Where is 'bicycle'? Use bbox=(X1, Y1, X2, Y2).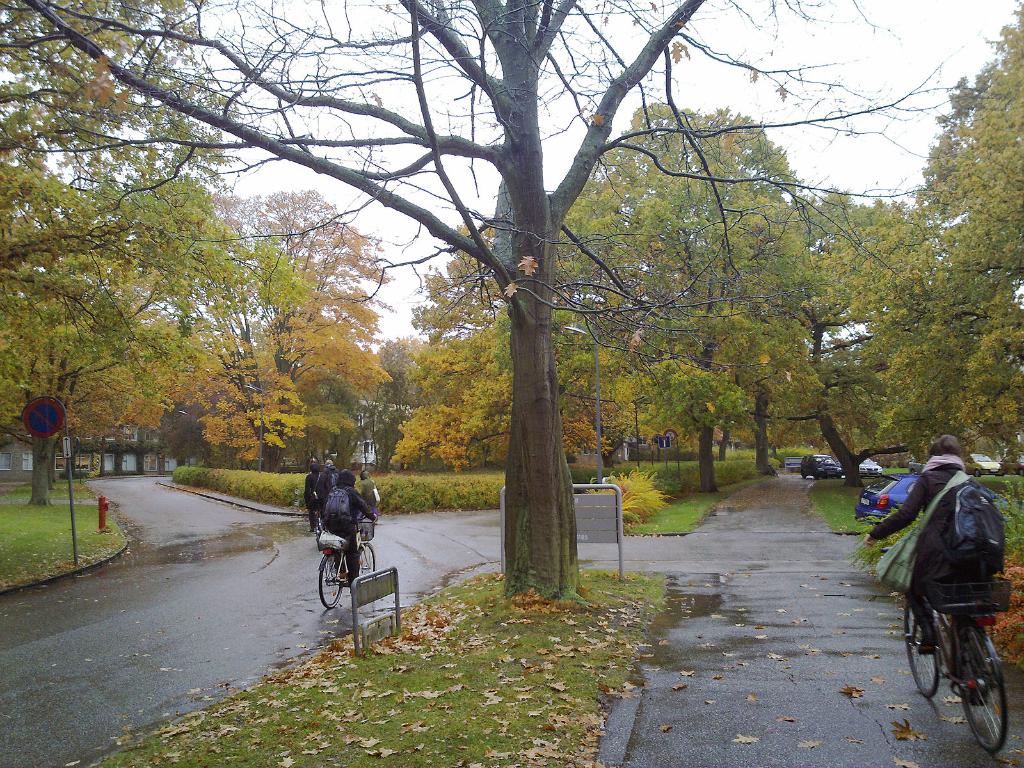
bbox=(313, 508, 332, 541).
